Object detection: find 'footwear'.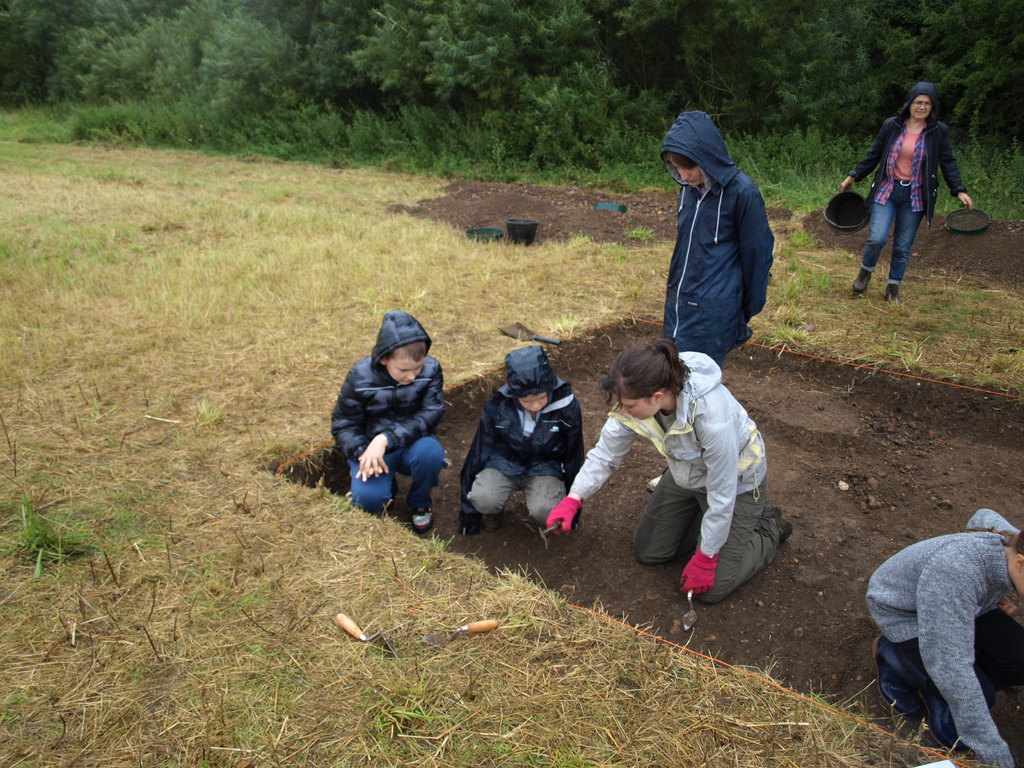
{"left": 882, "top": 284, "right": 899, "bottom": 299}.
